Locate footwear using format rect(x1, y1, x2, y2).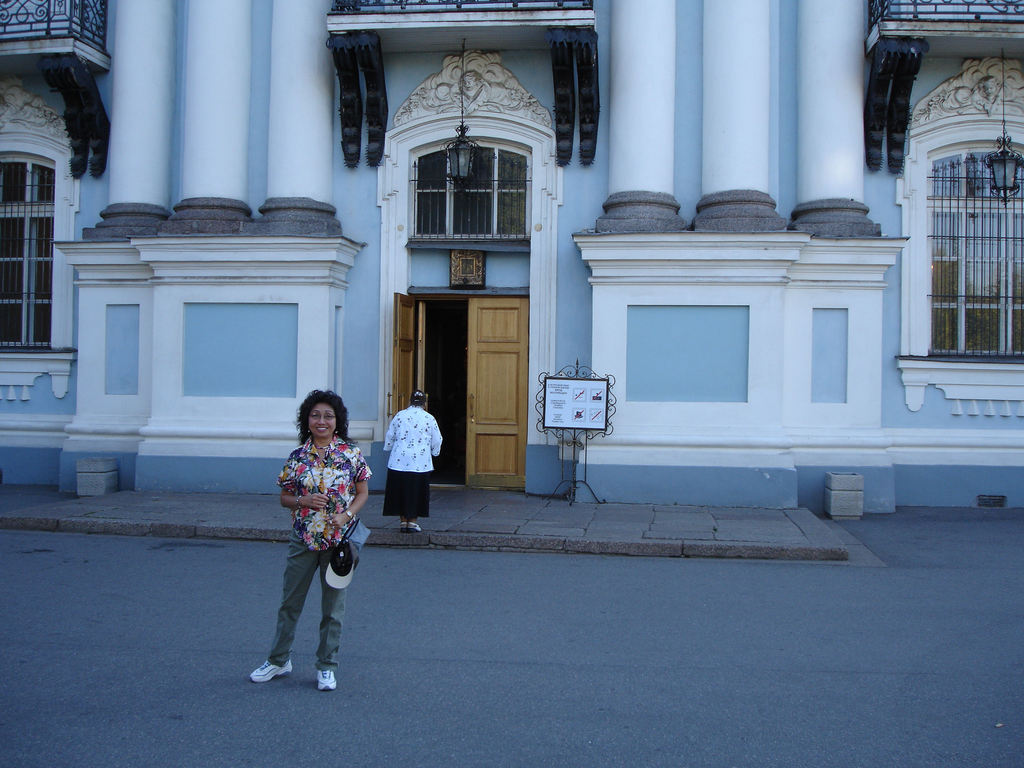
rect(317, 668, 336, 692).
